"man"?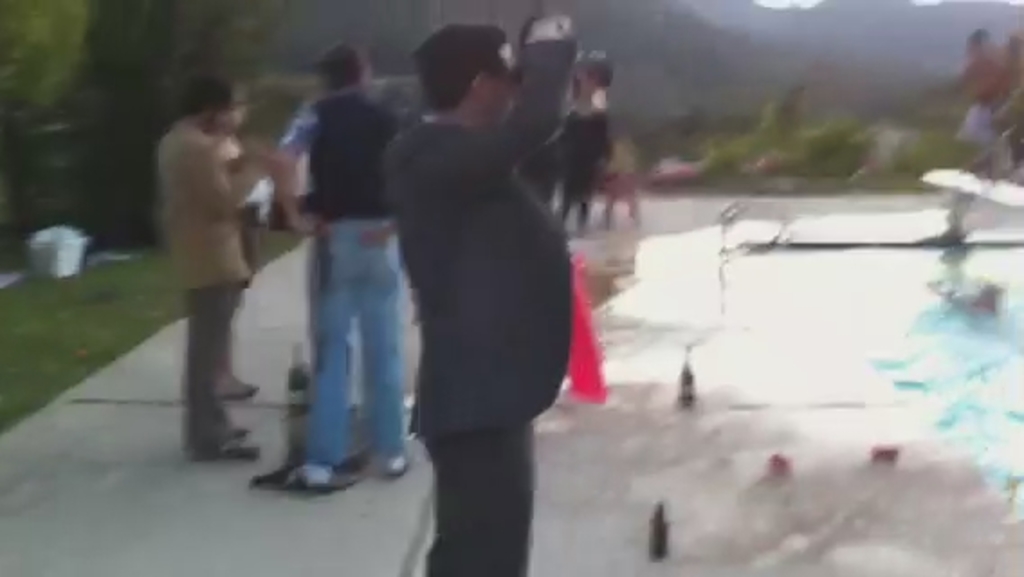
(265,41,418,485)
